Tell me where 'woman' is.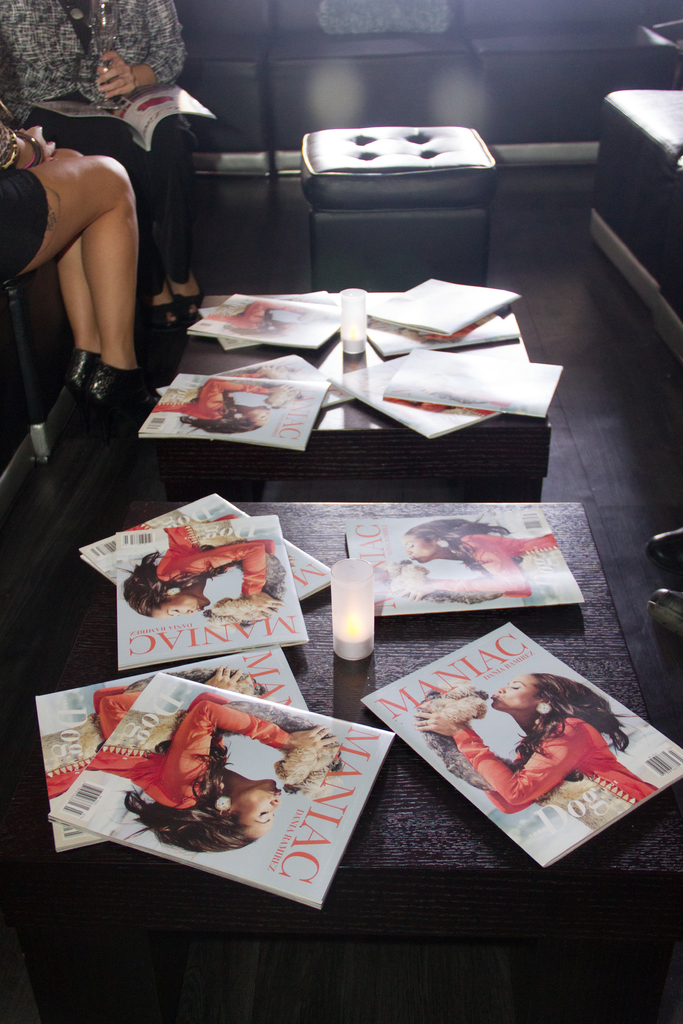
'woman' is at locate(0, 0, 199, 333).
